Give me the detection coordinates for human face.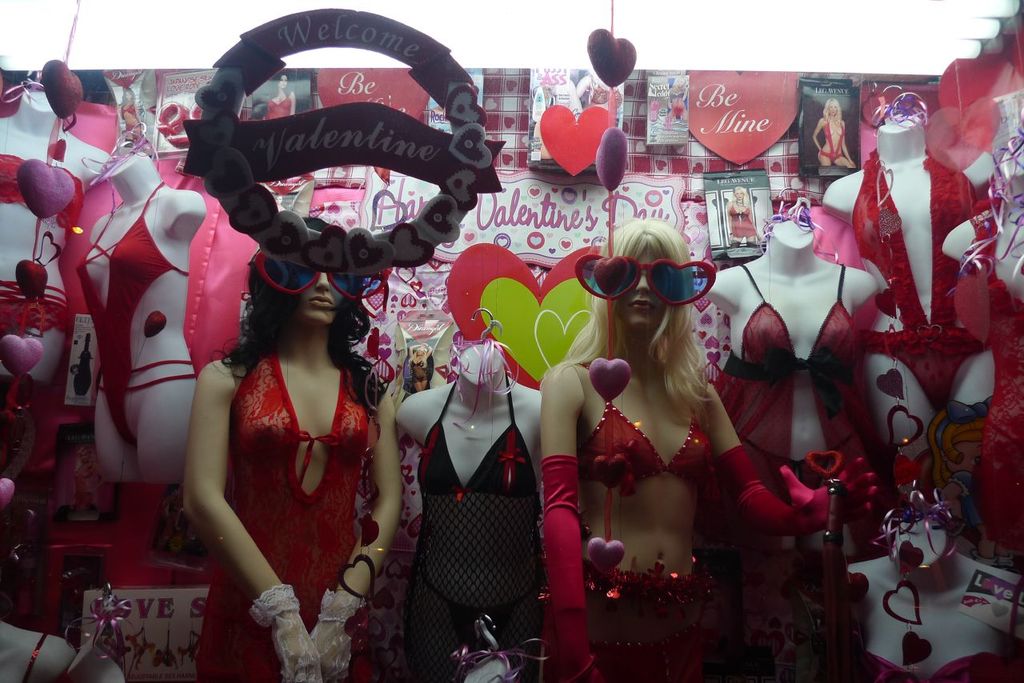
<box>622,261,654,322</box>.
